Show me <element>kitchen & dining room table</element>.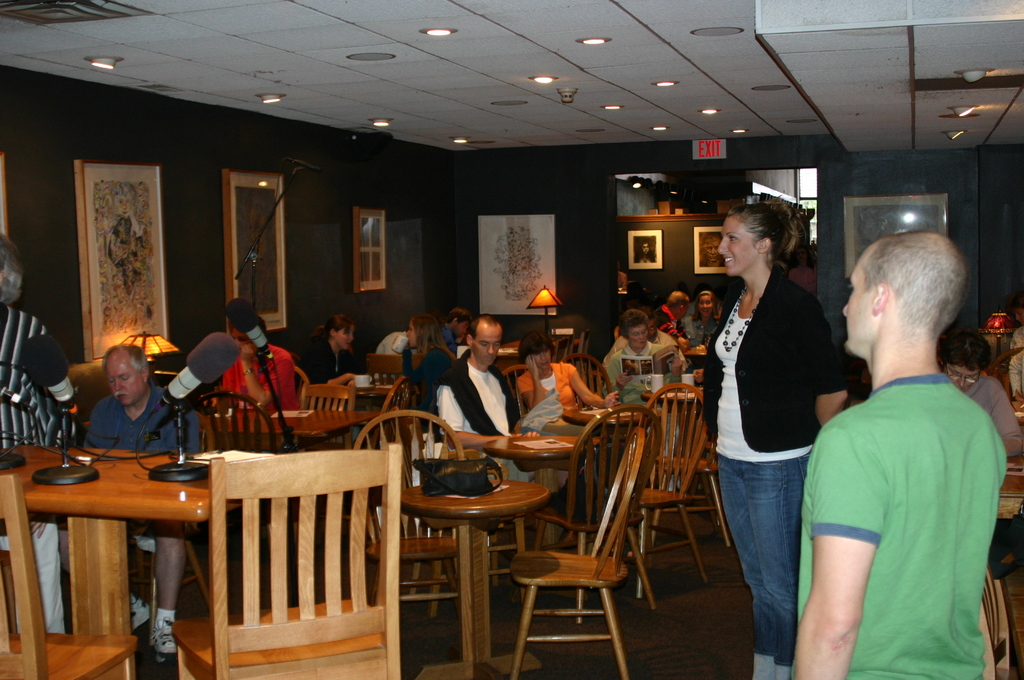
<element>kitchen & dining room table</element> is here: 395:474:553:679.
